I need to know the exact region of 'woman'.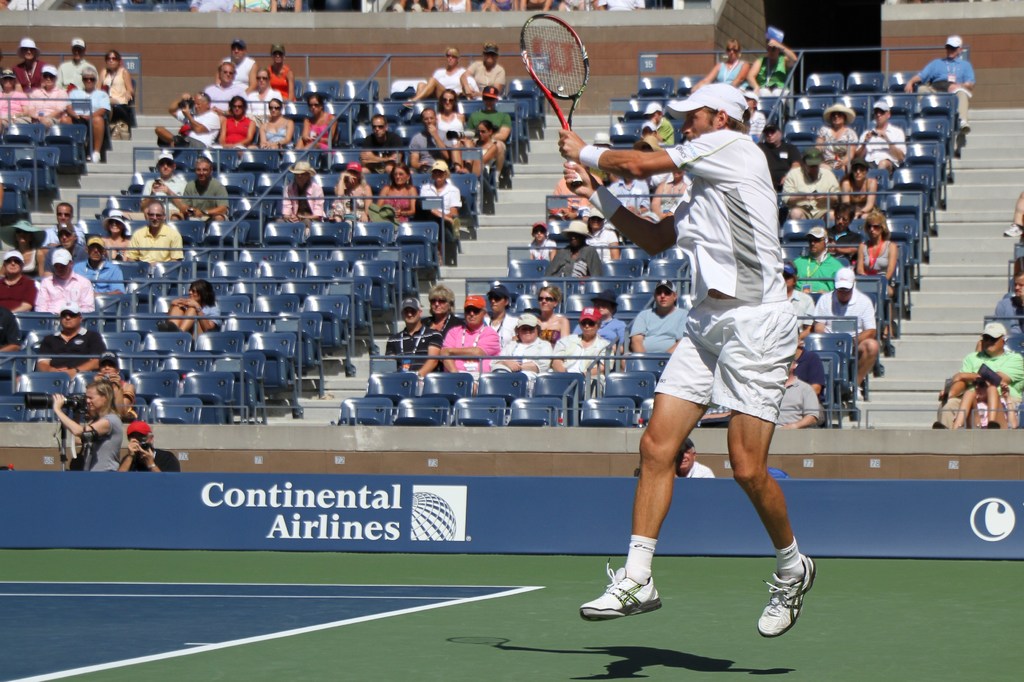
Region: bbox=[376, 164, 415, 221].
